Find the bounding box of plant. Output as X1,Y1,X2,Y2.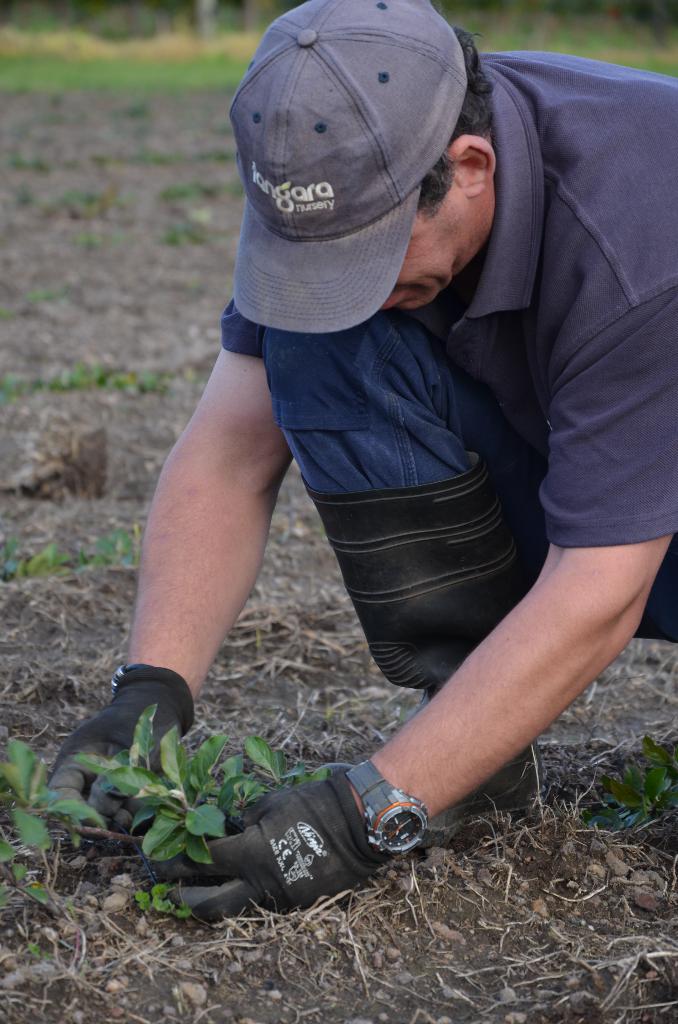
78,235,99,251.
